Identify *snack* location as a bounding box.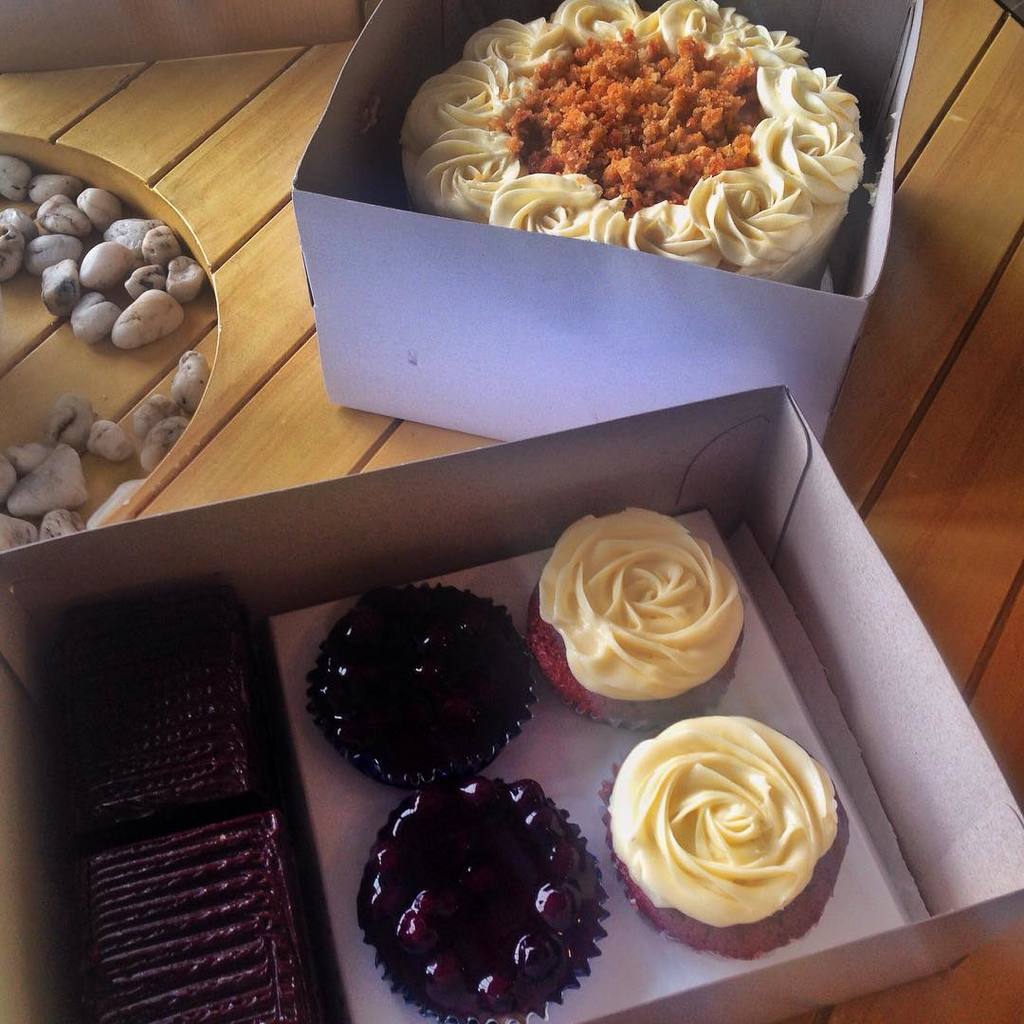
72:812:310:1023.
